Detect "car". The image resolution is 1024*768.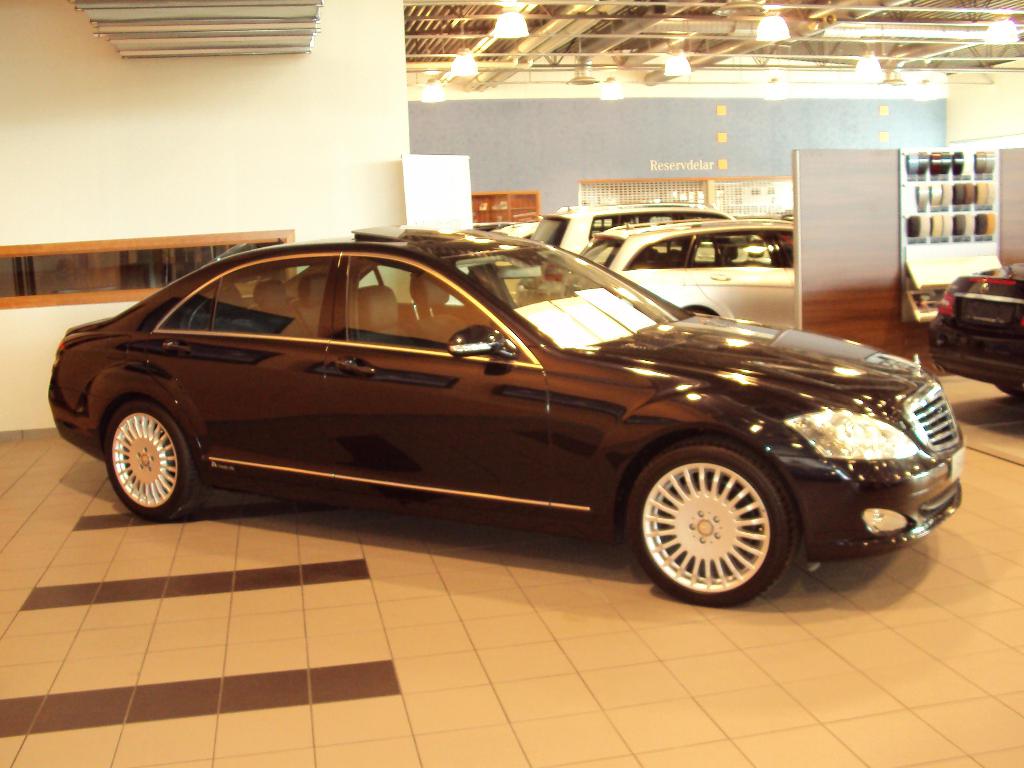
(47, 234, 948, 603).
